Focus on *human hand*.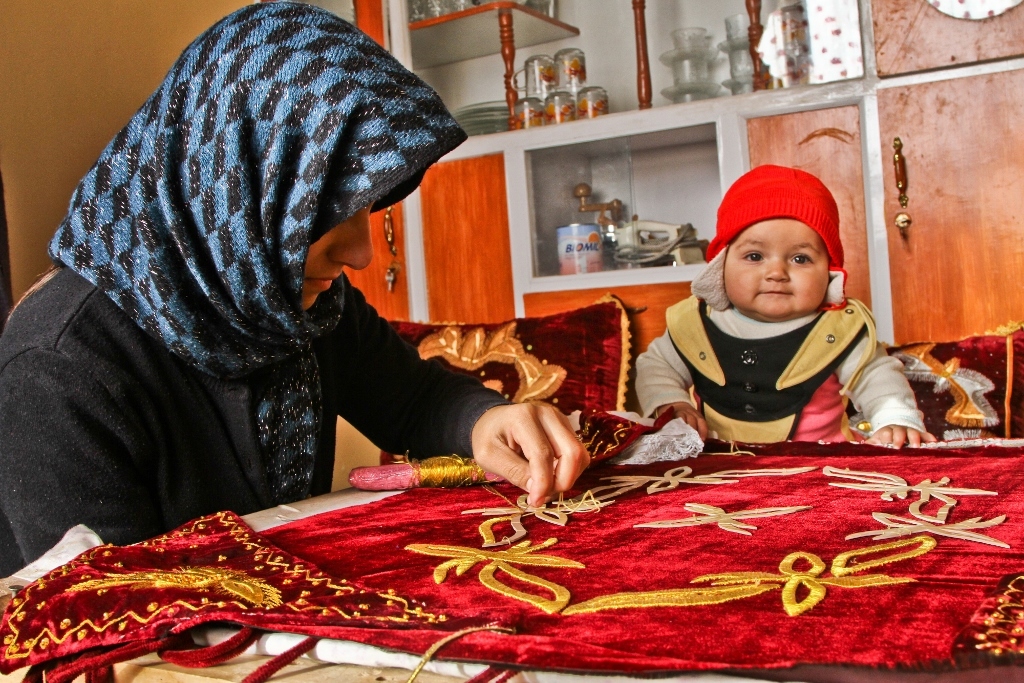
Focused at Rect(862, 423, 937, 450).
